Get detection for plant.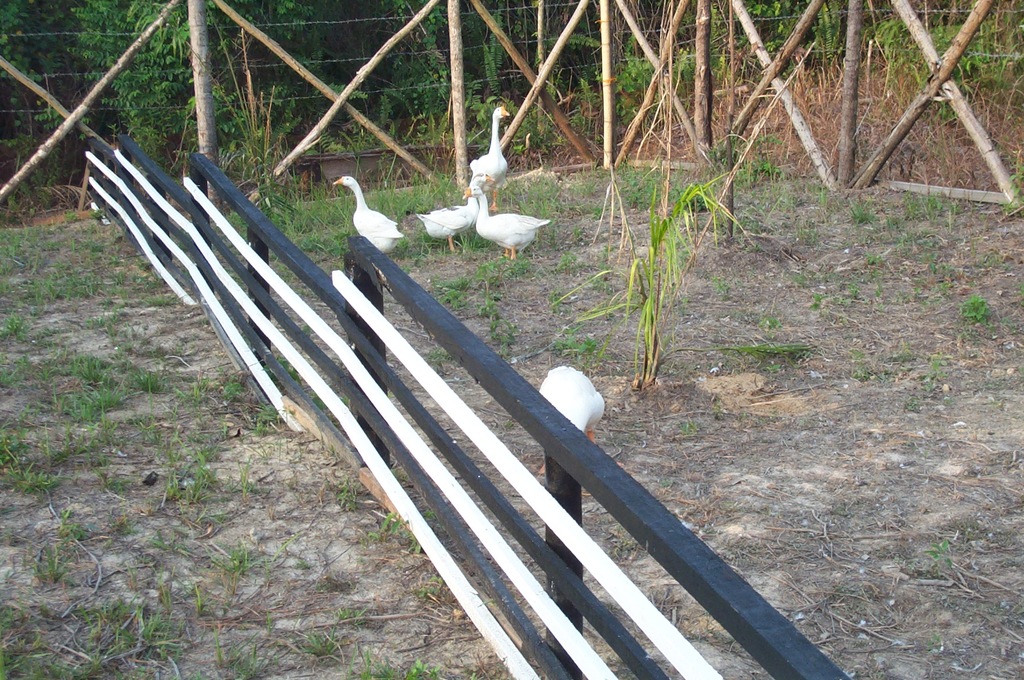
Detection: detection(36, 537, 79, 593).
